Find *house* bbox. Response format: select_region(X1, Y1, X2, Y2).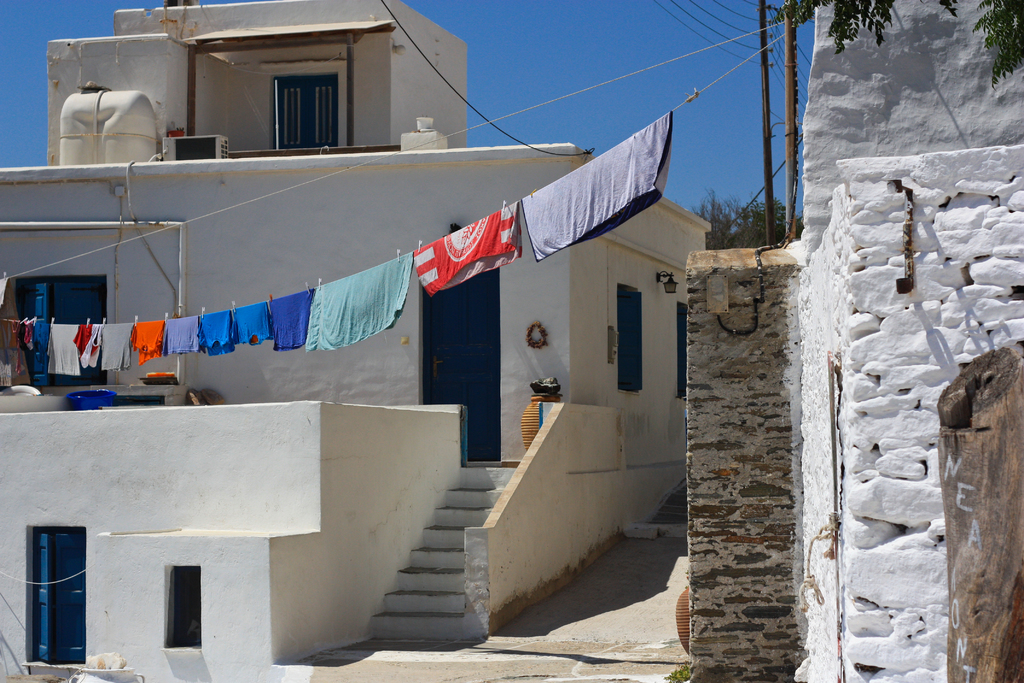
select_region(690, 0, 1023, 682).
